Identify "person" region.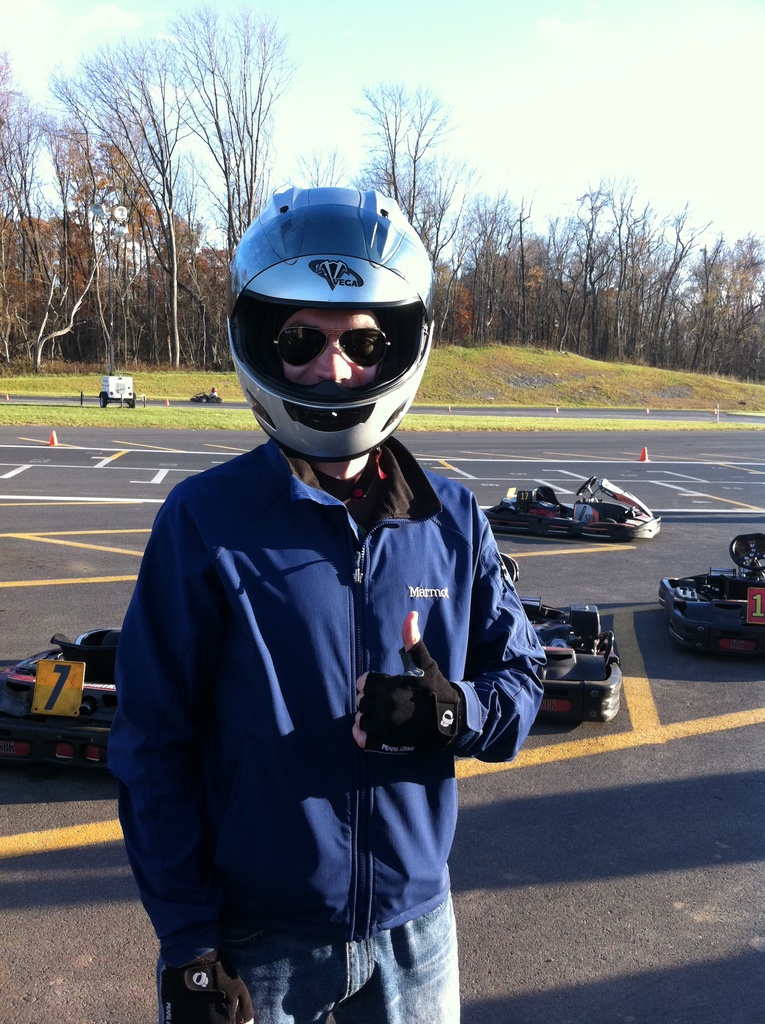
Region: (left=110, top=188, right=548, bottom=1023).
